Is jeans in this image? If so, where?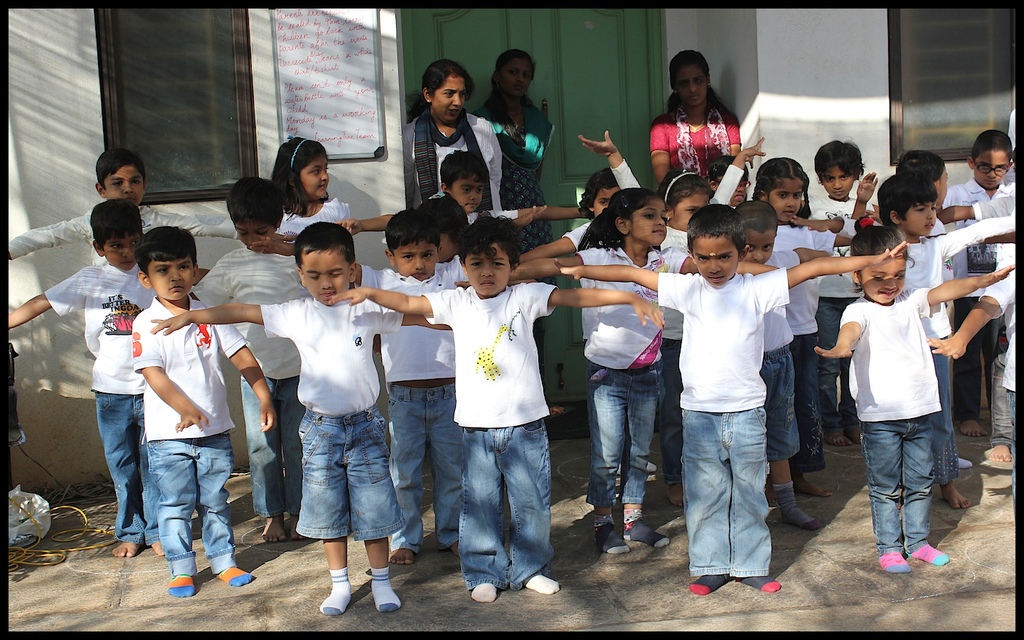
Yes, at 817:299:851:345.
